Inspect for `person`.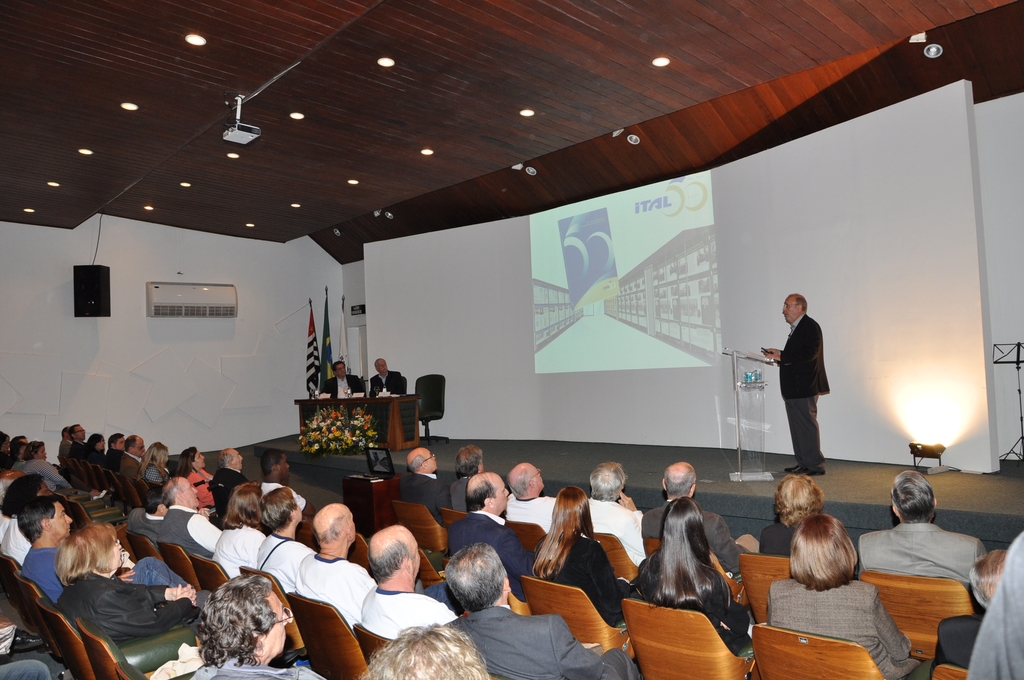
Inspection: {"x1": 0, "y1": 435, "x2": 13, "y2": 471}.
